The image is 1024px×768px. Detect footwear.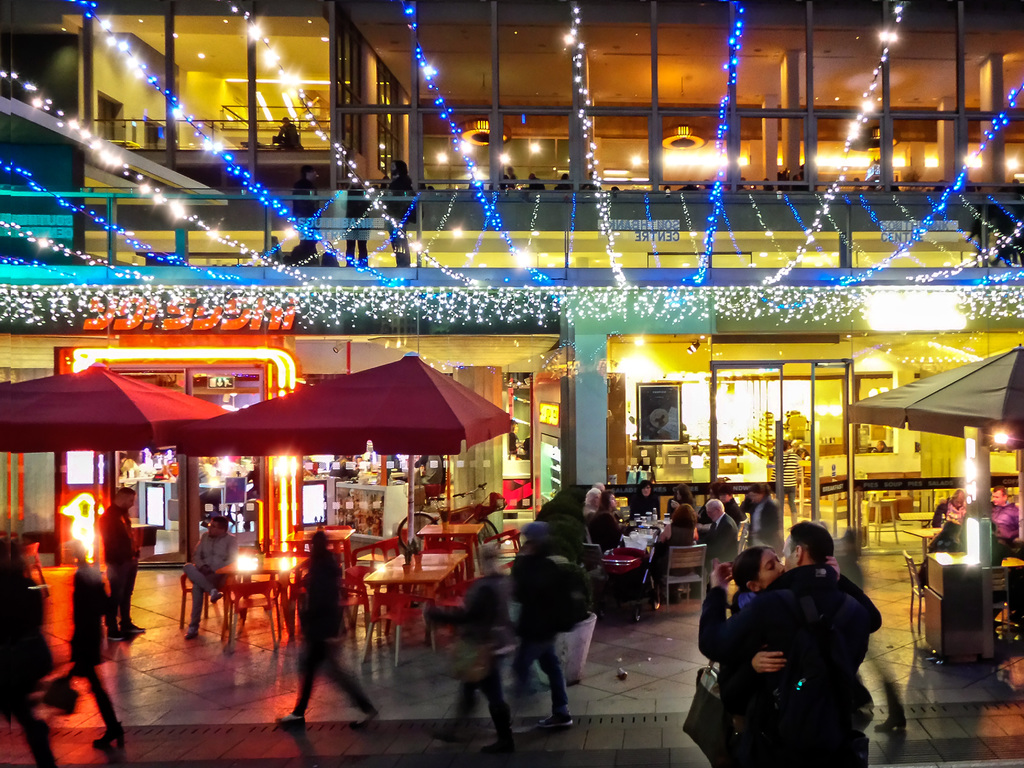
Detection: {"left": 185, "top": 627, "right": 197, "bottom": 639}.
